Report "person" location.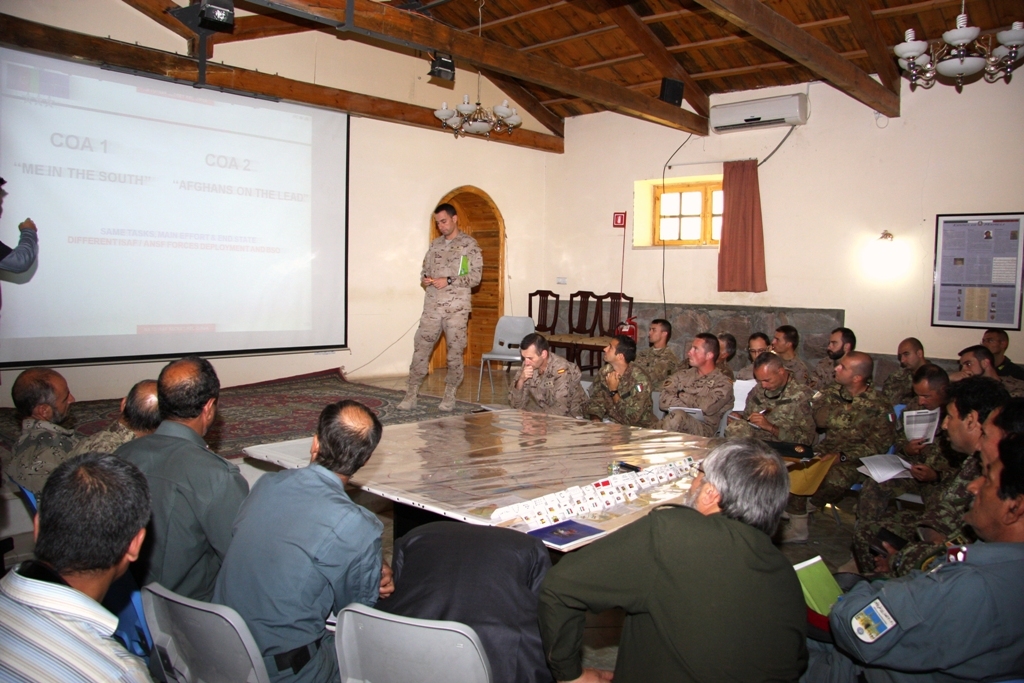
Report: box=[796, 347, 894, 476].
